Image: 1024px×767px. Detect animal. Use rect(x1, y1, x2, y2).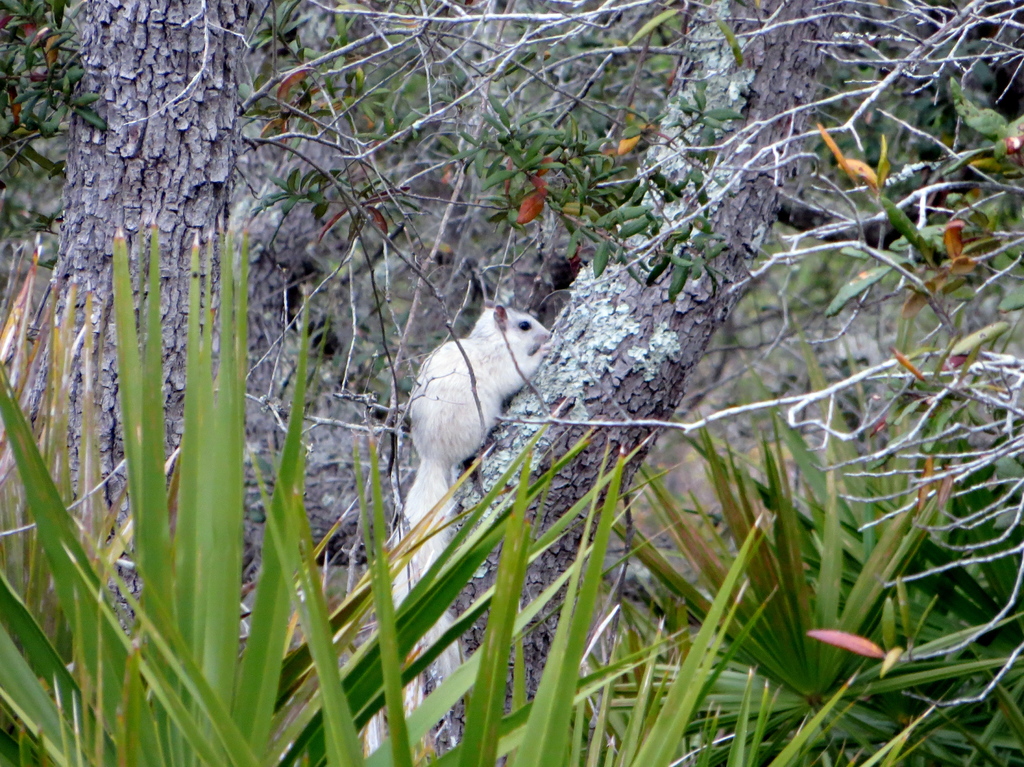
rect(404, 302, 555, 711).
